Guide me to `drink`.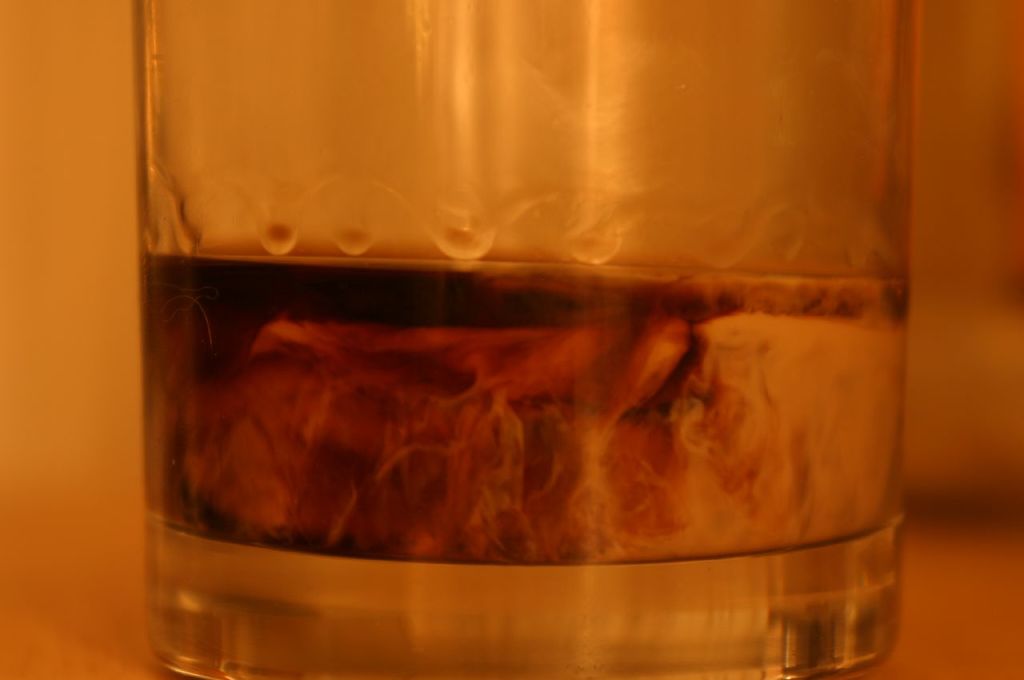
Guidance: left=144, top=247, right=907, bottom=563.
